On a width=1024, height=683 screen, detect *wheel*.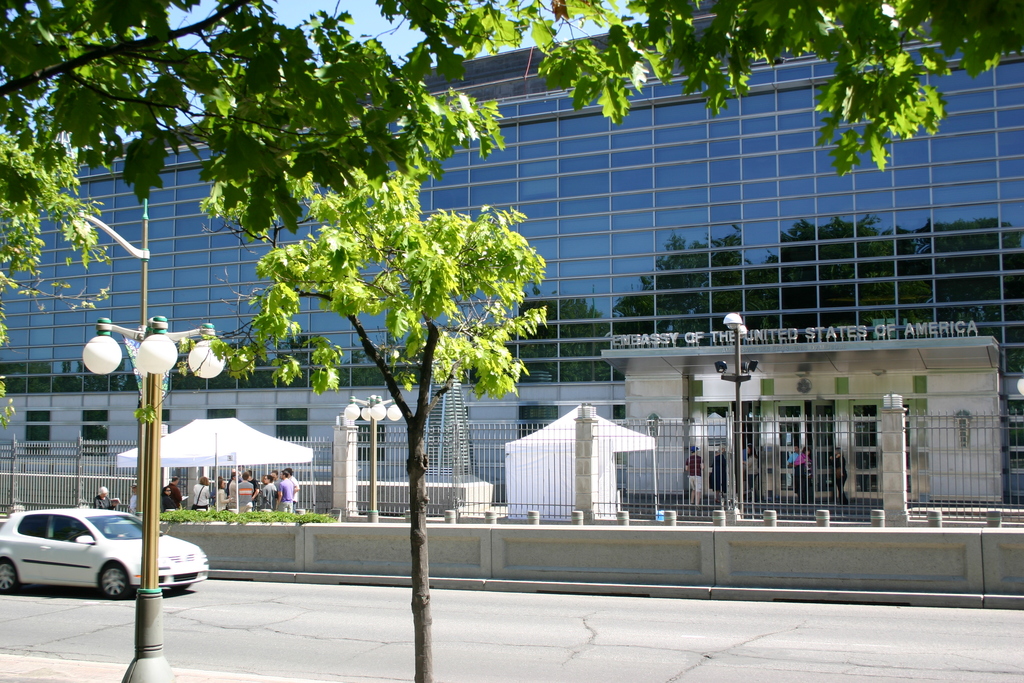
97, 561, 138, 601.
